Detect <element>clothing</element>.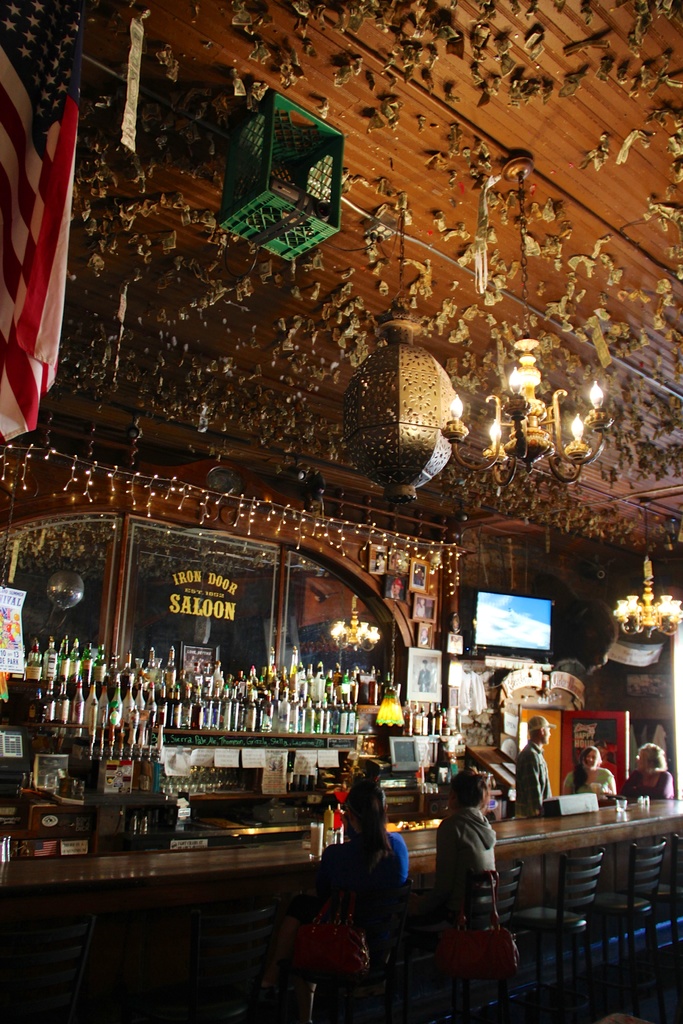
Detected at l=514, t=735, r=560, b=816.
